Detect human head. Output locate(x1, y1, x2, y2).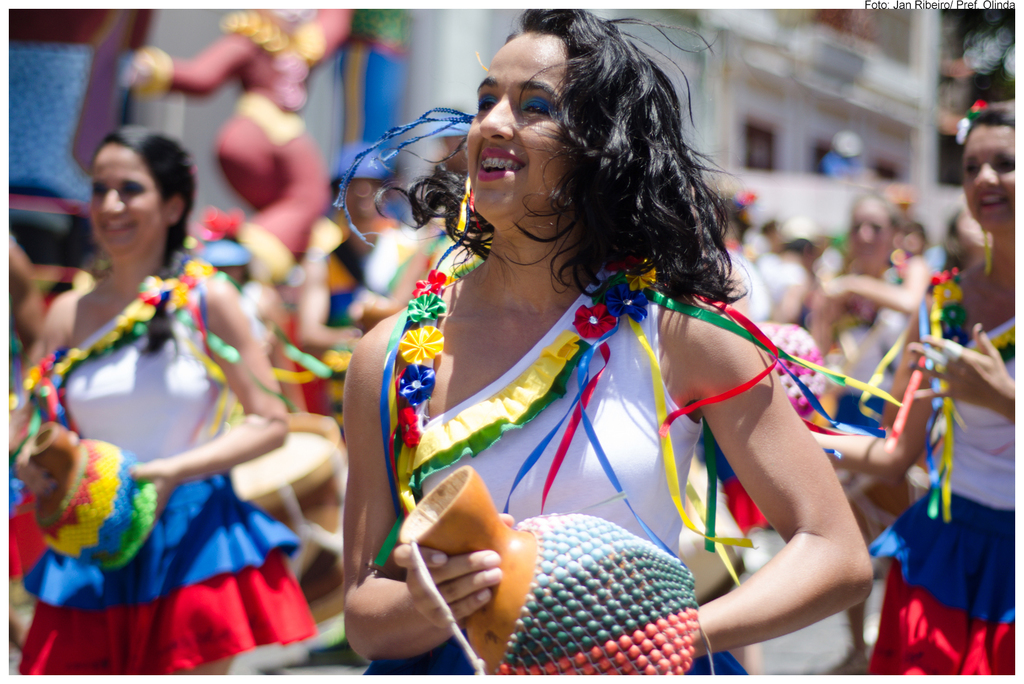
locate(849, 196, 899, 259).
